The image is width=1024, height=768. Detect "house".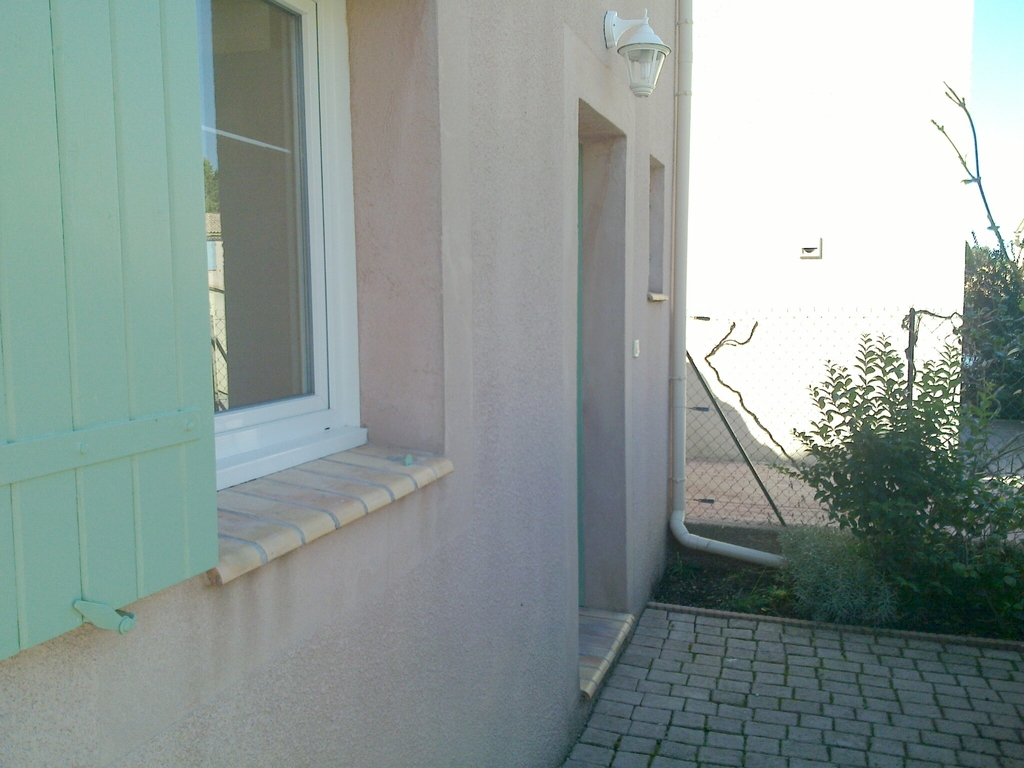
Detection: 0 0 933 712.
